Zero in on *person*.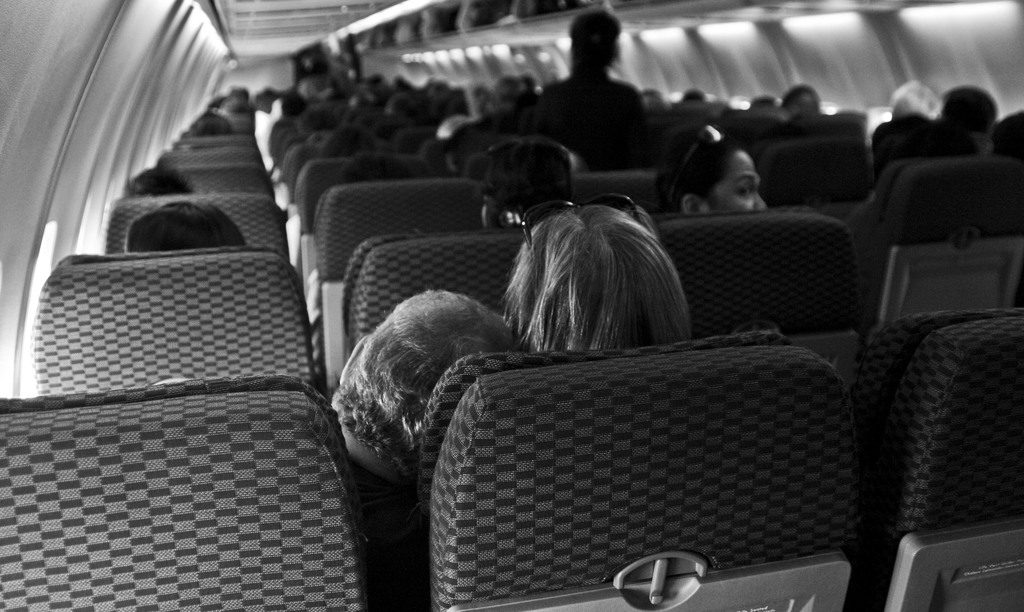
Zeroed in: {"left": 942, "top": 81, "right": 1011, "bottom": 155}.
